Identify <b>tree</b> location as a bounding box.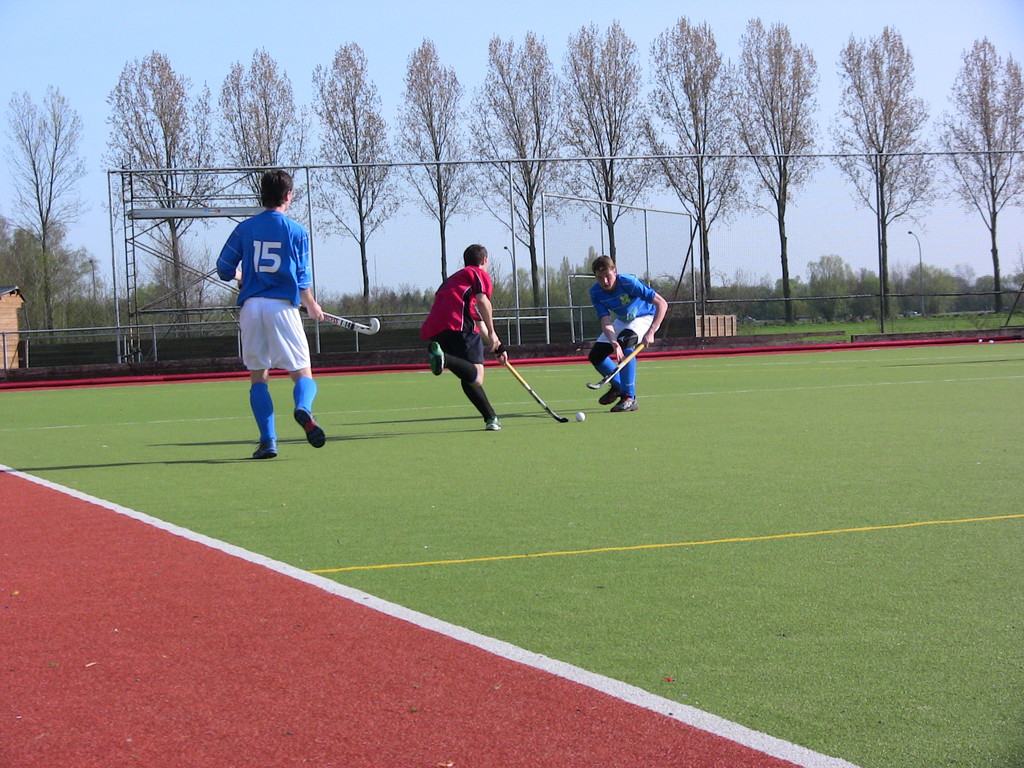
{"x1": 463, "y1": 26, "x2": 562, "y2": 309}.
